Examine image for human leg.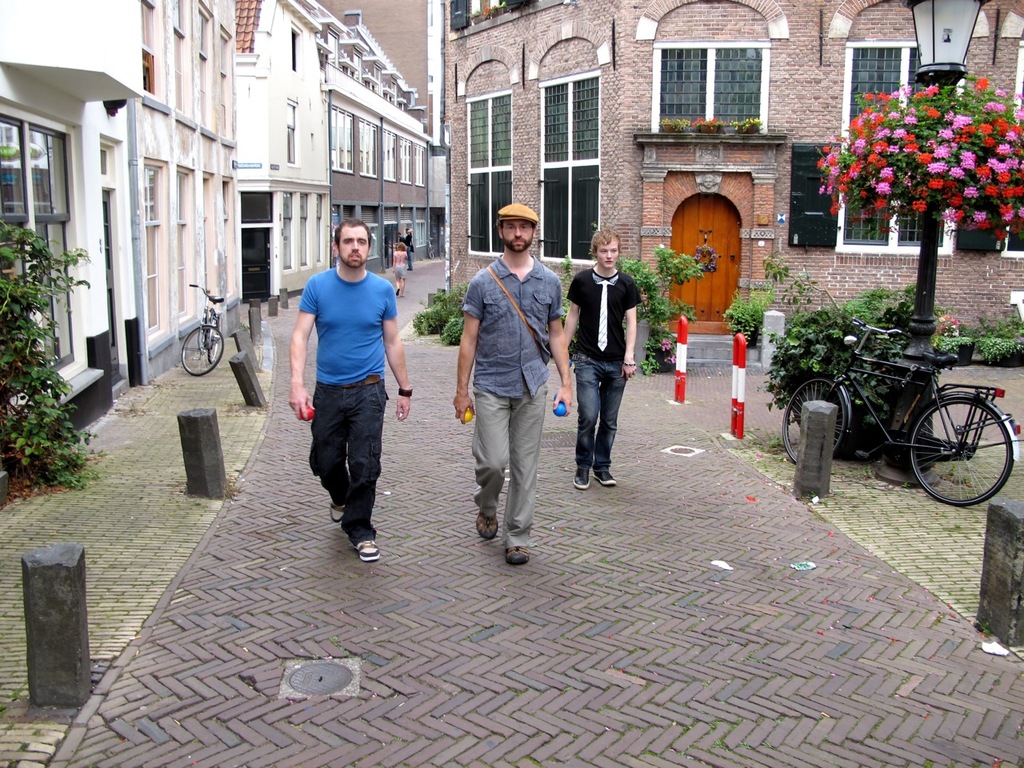
Examination result: 510/379/547/568.
